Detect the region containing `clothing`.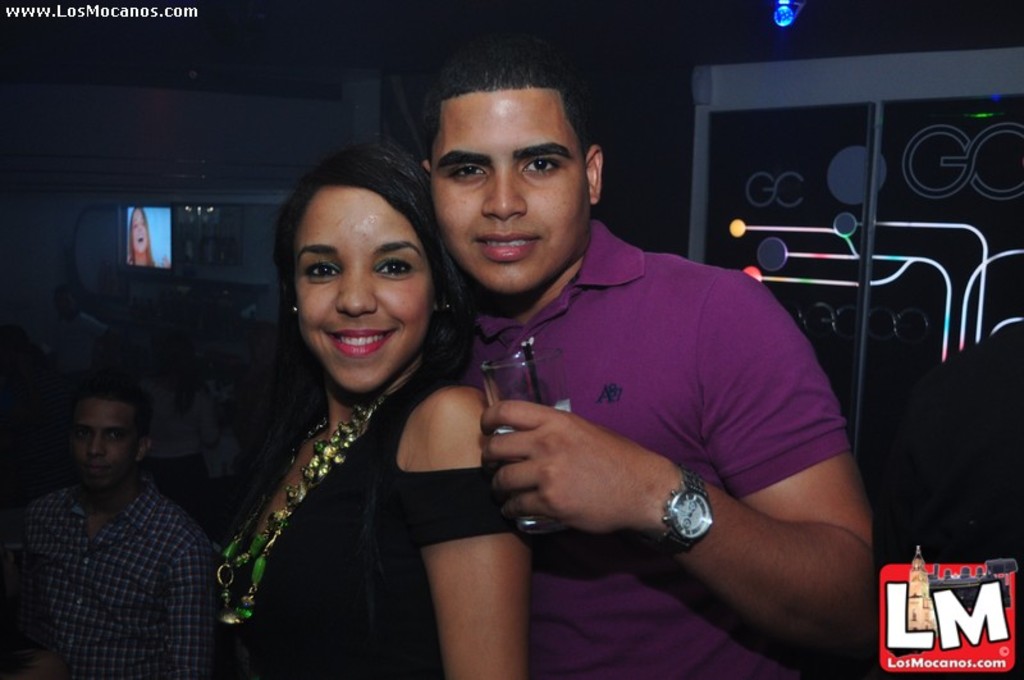
<region>425, 216, 850, 679</region>.
